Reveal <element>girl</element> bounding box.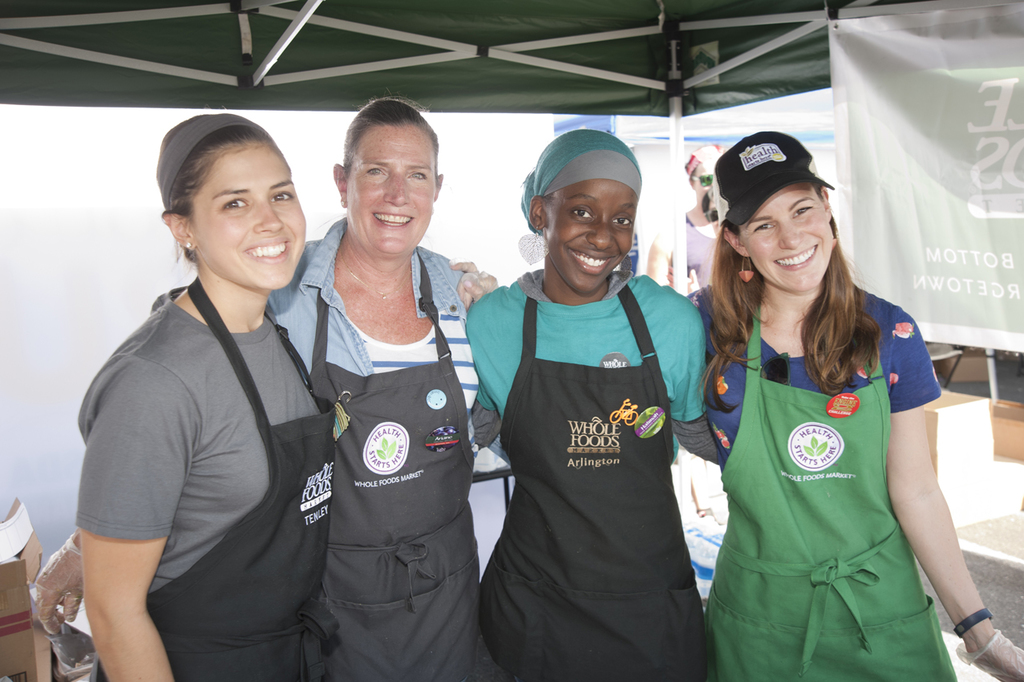
Revealed: select_region(463, 126, 726, 681).
